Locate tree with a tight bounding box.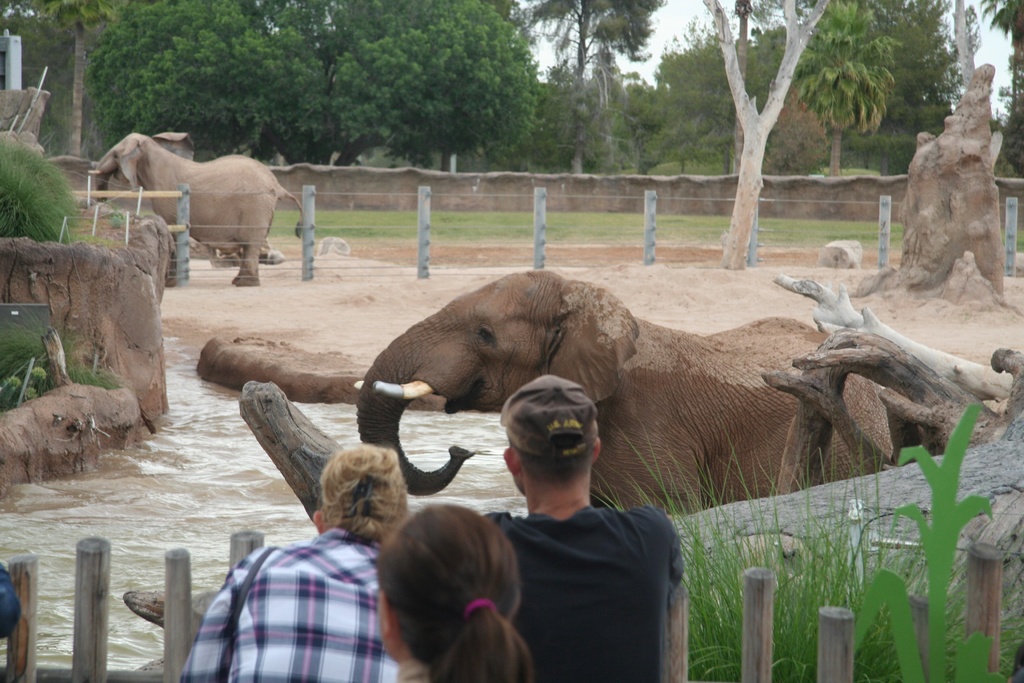
x1=996 y1=46 x2=1023 y2=184.
